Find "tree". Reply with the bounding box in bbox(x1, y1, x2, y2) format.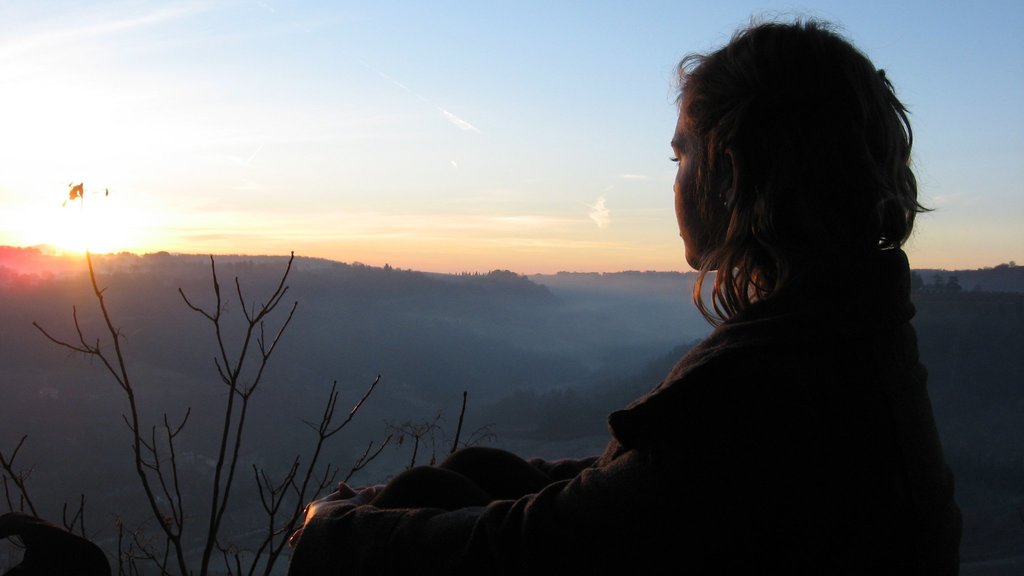
bbox(0, 177, 500, 575).
